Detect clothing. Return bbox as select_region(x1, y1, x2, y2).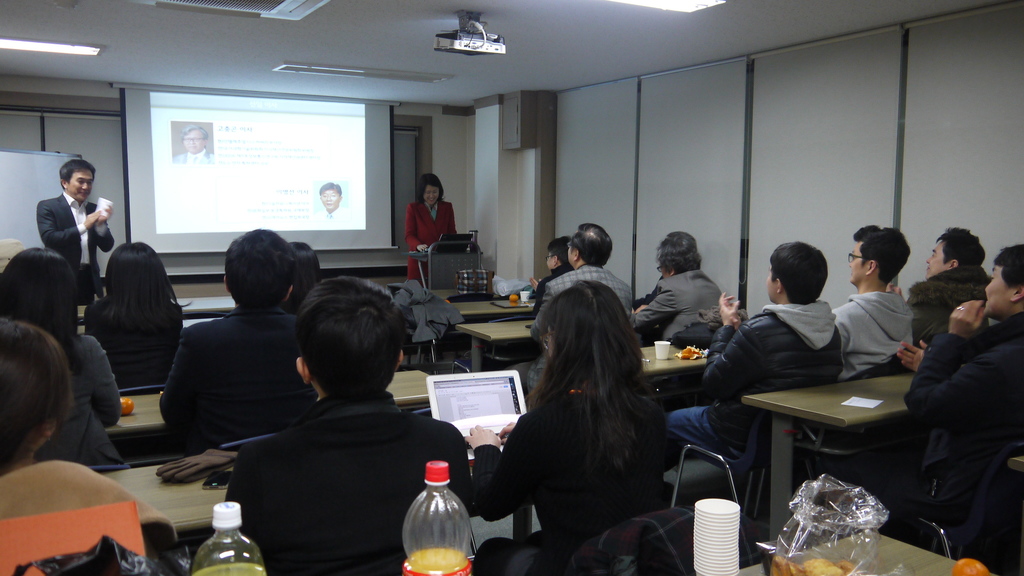
select_region(534, 265, 637, 324).
